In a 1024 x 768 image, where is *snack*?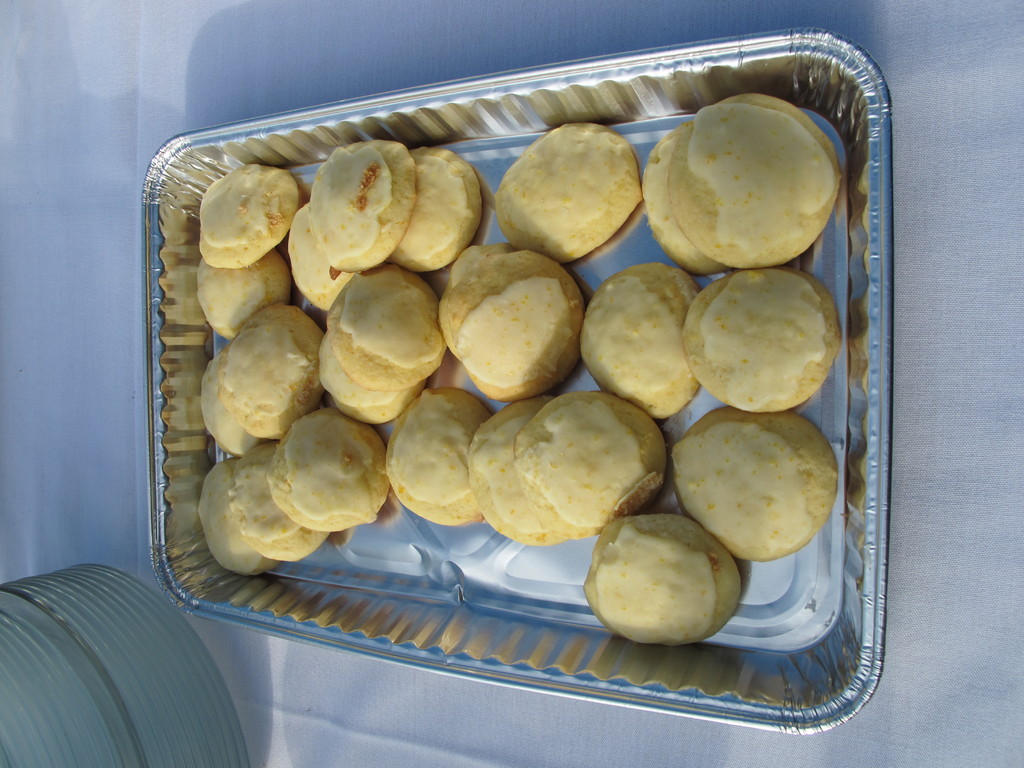
locate(643, 125, 721, 265).
